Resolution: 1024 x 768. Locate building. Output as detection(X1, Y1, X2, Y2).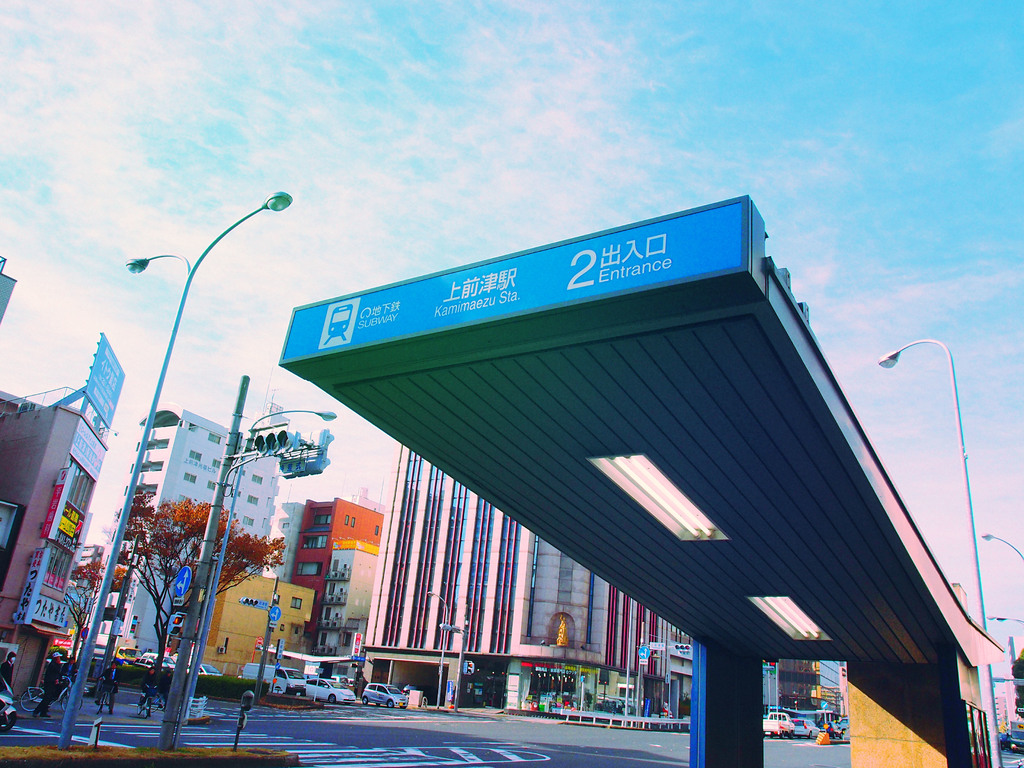
detection(1006, 674, 1022, 722).
